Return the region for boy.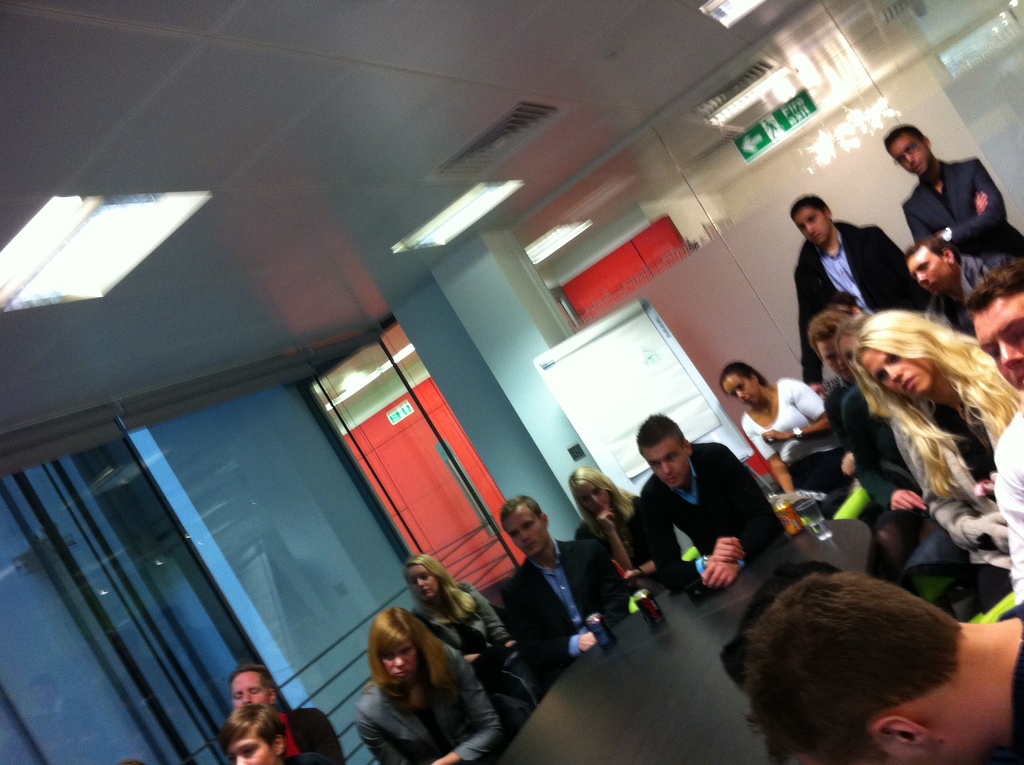
<region>220, 702, 332, 764</region>.
